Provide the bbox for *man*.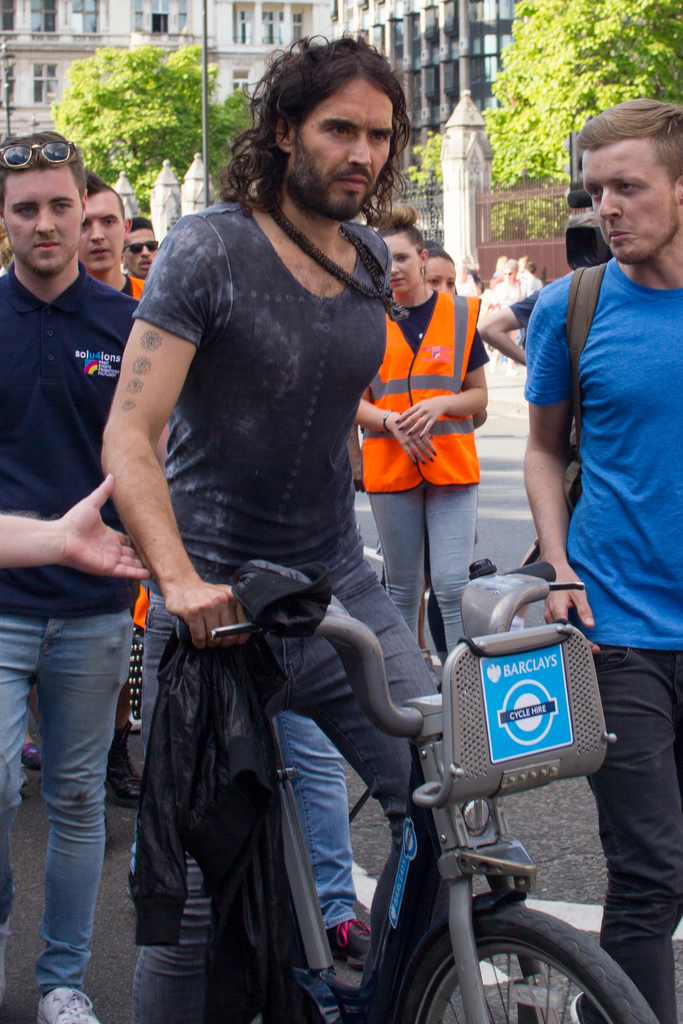
rect(71, 167, 153, 302).
